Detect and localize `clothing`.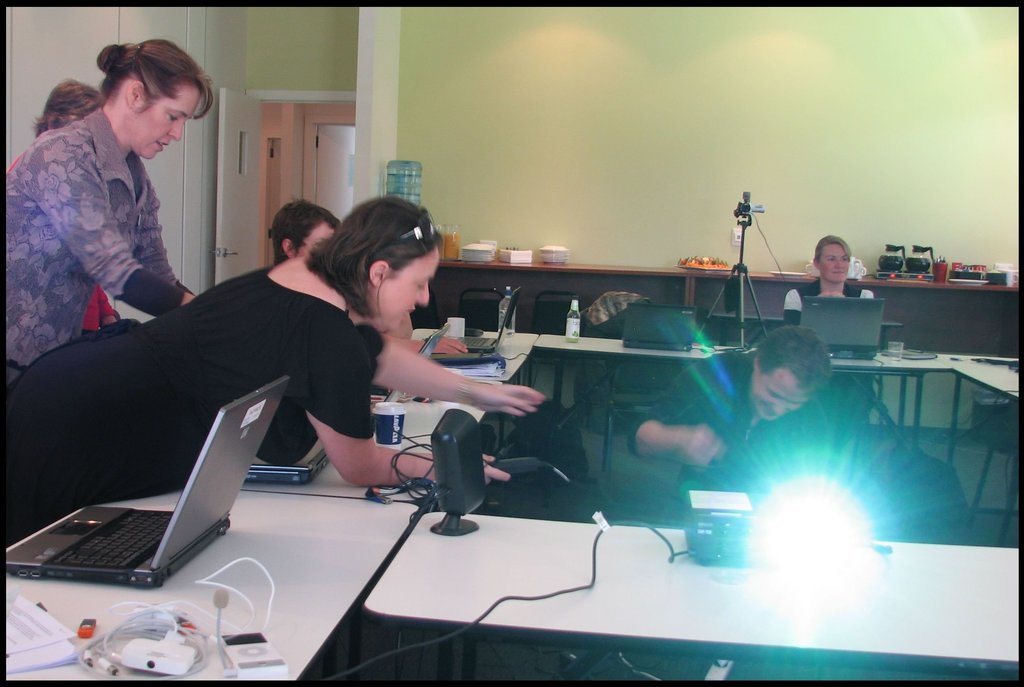
Localized at BBox(22, 82, 212, 335).
